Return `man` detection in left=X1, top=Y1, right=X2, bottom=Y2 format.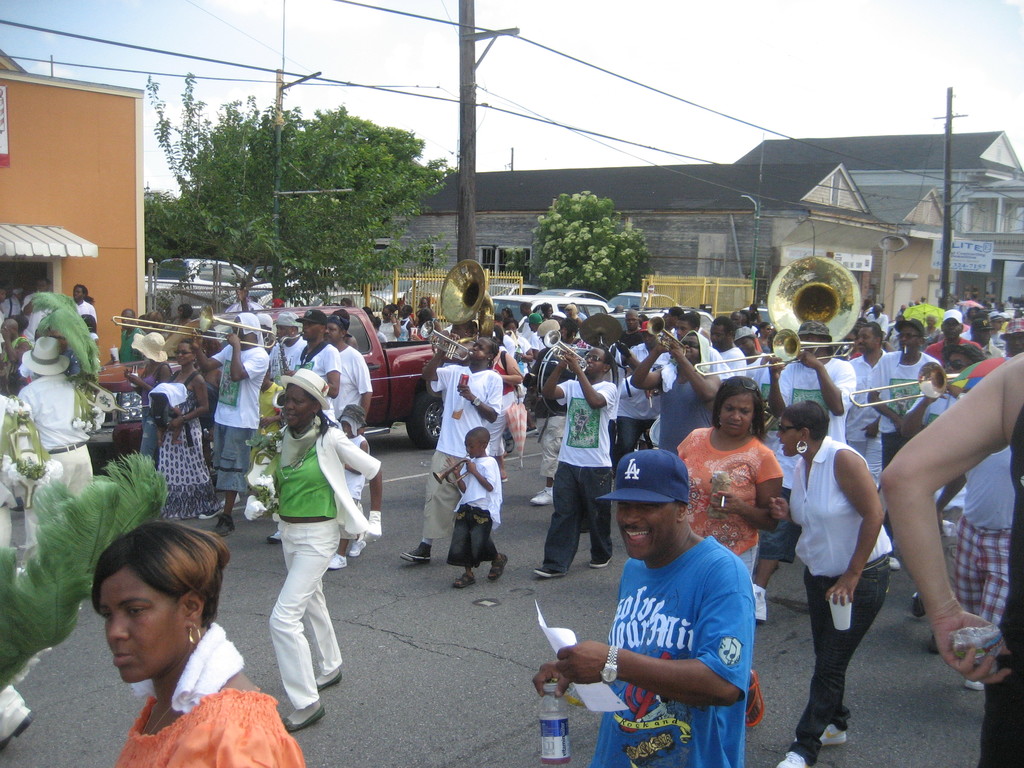
left=21, top=276, right=54, bottom=342.
